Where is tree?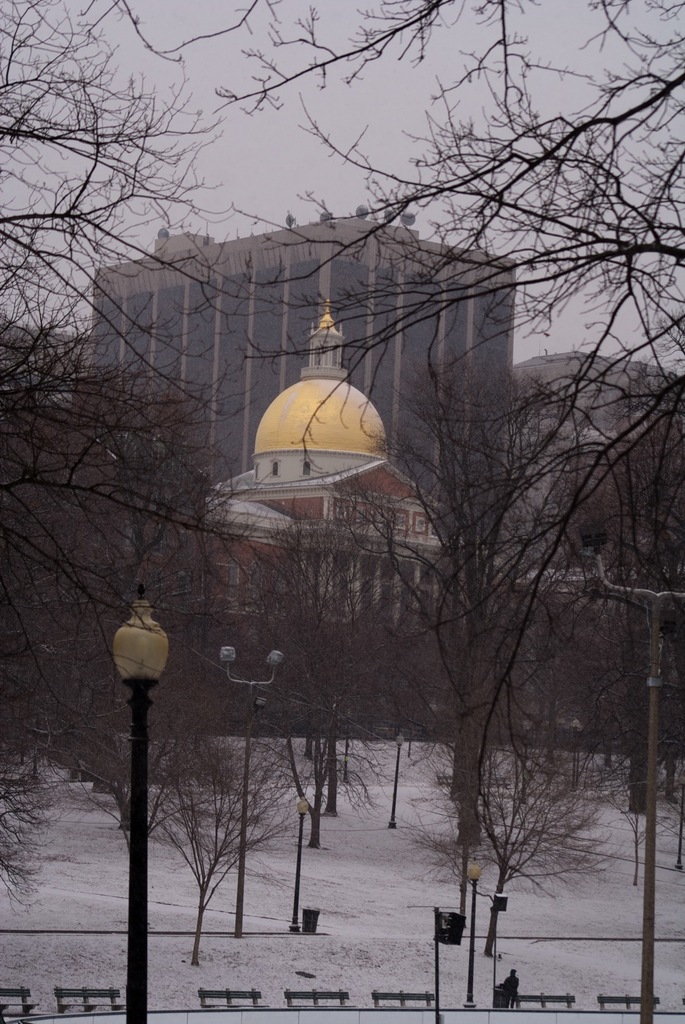
crop(133, 703, 325, 975).
